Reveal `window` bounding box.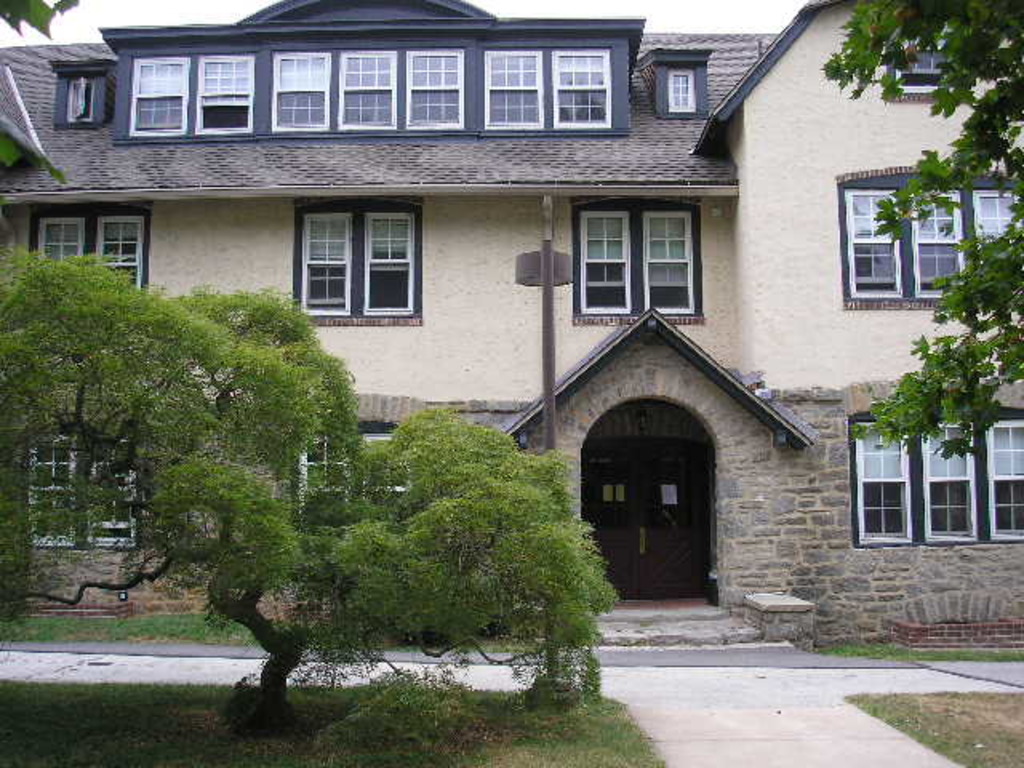
Revealed: {"left": 482, "top": 51, "right": 542, "bottom": 131}.
